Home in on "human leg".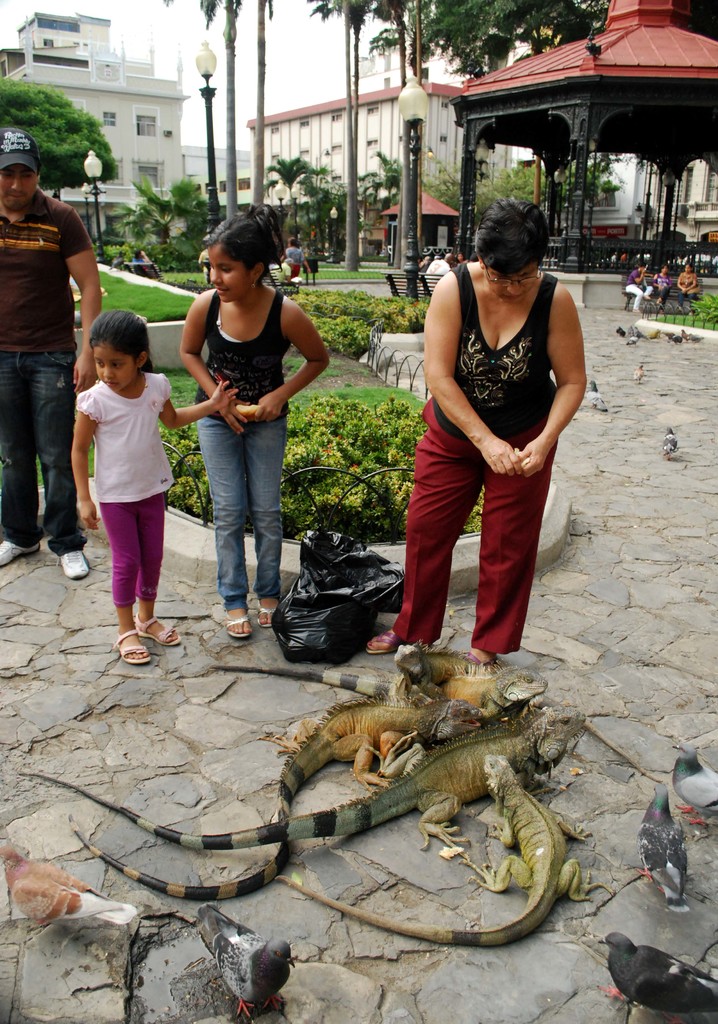
Homed in at (365,400,483,657).
